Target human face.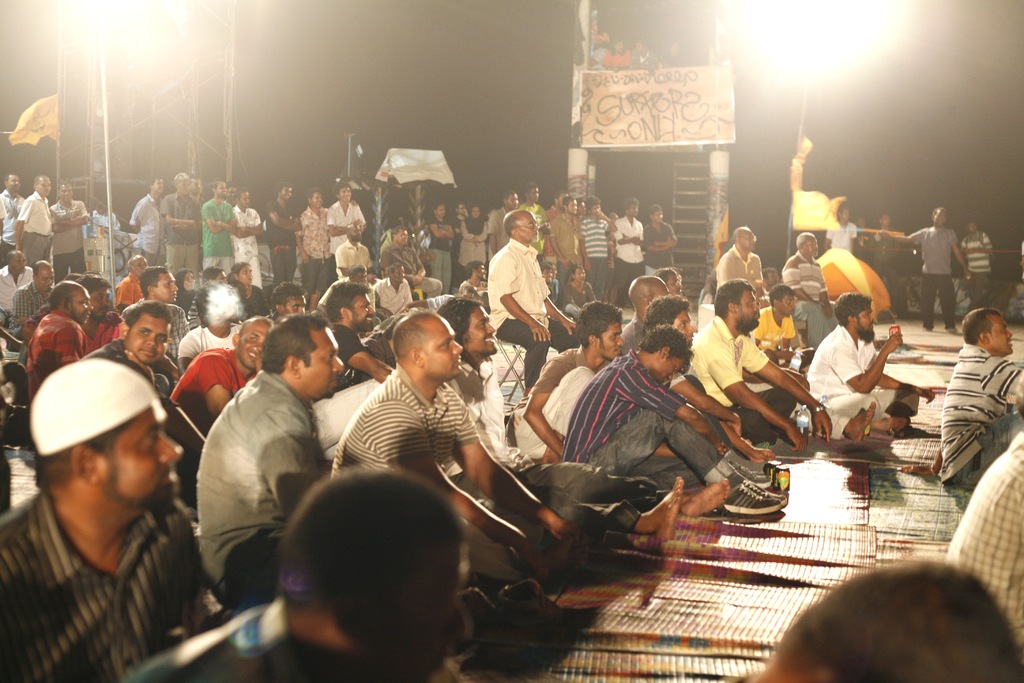
Target region: (281, 186, 292, 201).
